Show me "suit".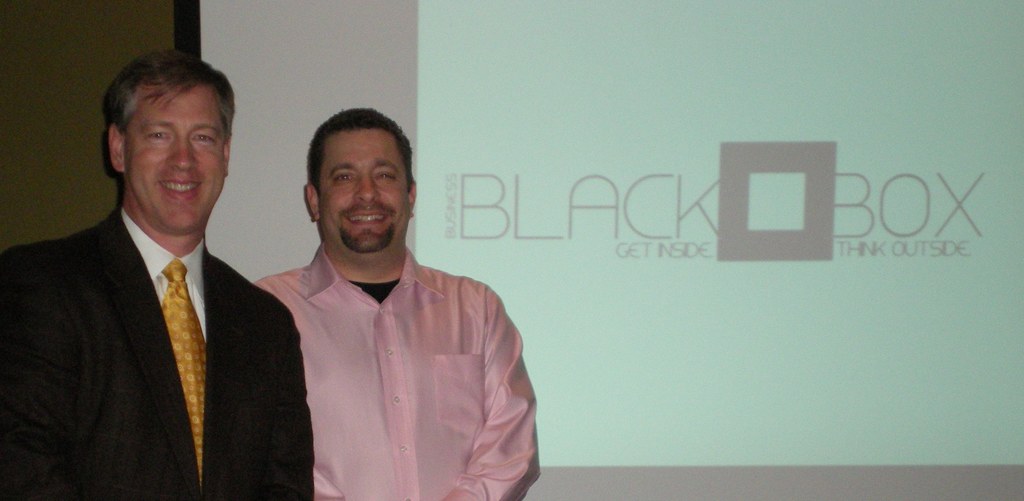
"suit" is here: left=26, top=115, right=308, bottom=495.
